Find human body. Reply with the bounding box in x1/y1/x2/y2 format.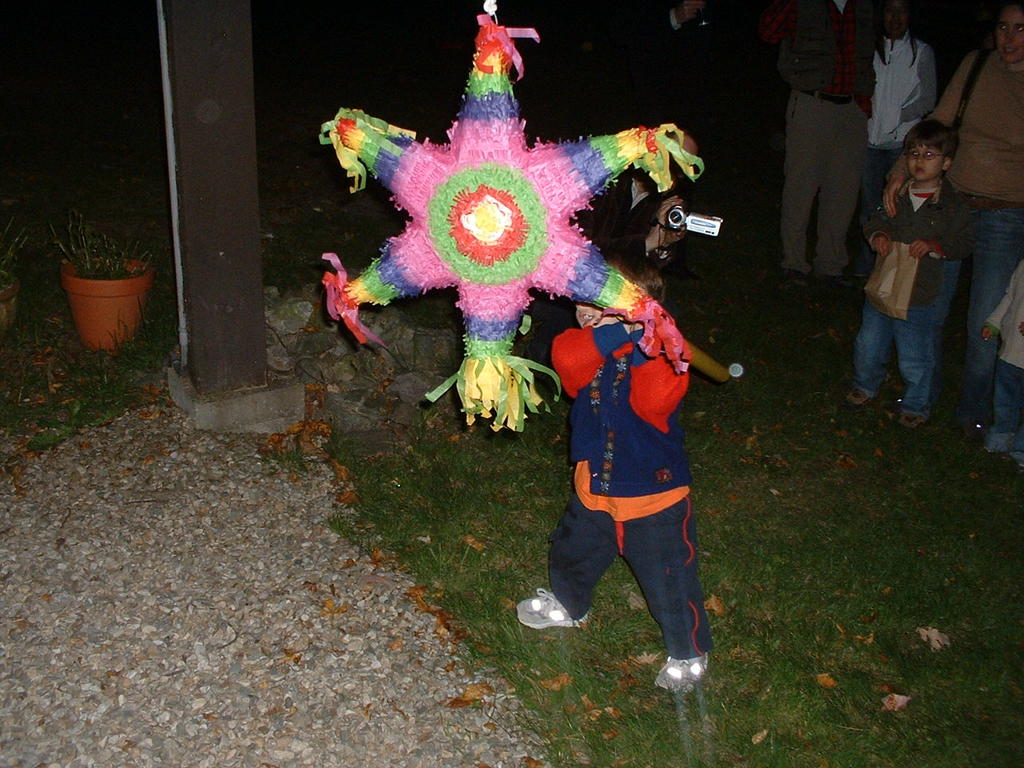
885/10/1022/403.
